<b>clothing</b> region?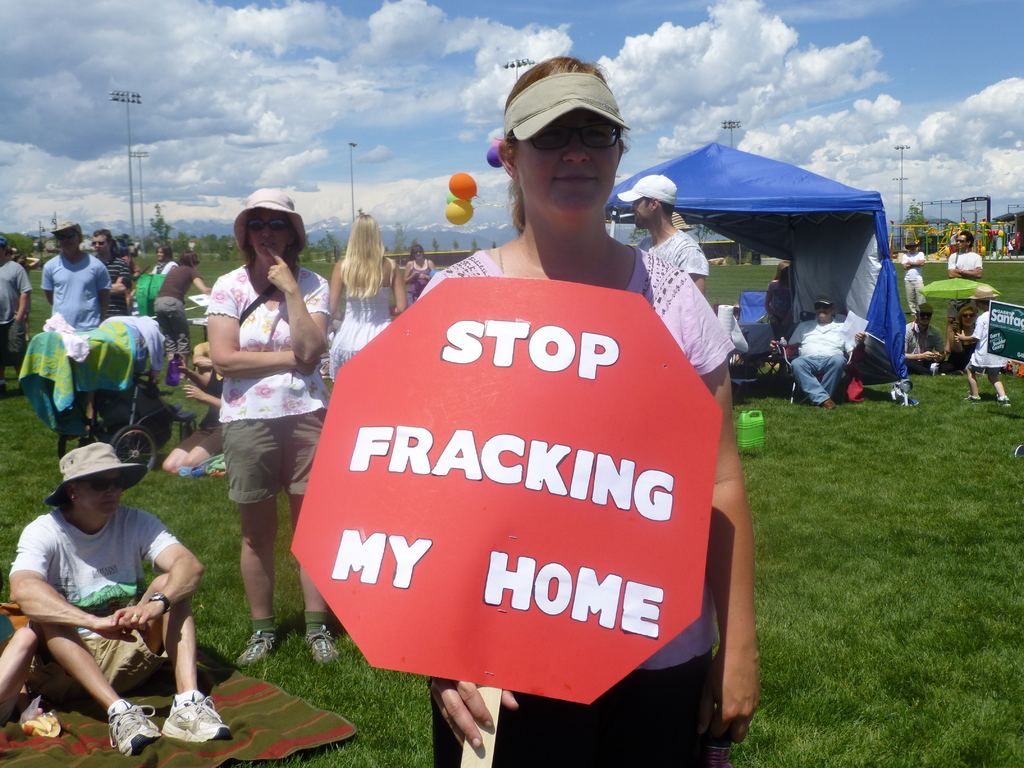
rect(11, 512, 184, 684)
